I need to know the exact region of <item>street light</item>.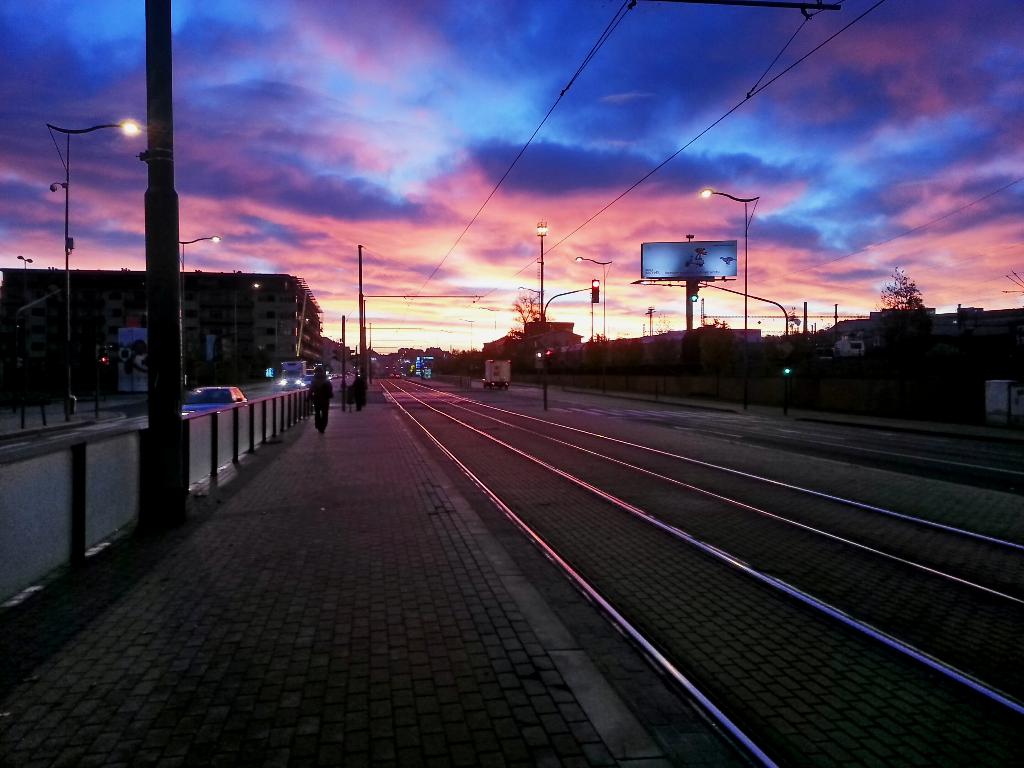
Region: [47, 122, 141, 424].
